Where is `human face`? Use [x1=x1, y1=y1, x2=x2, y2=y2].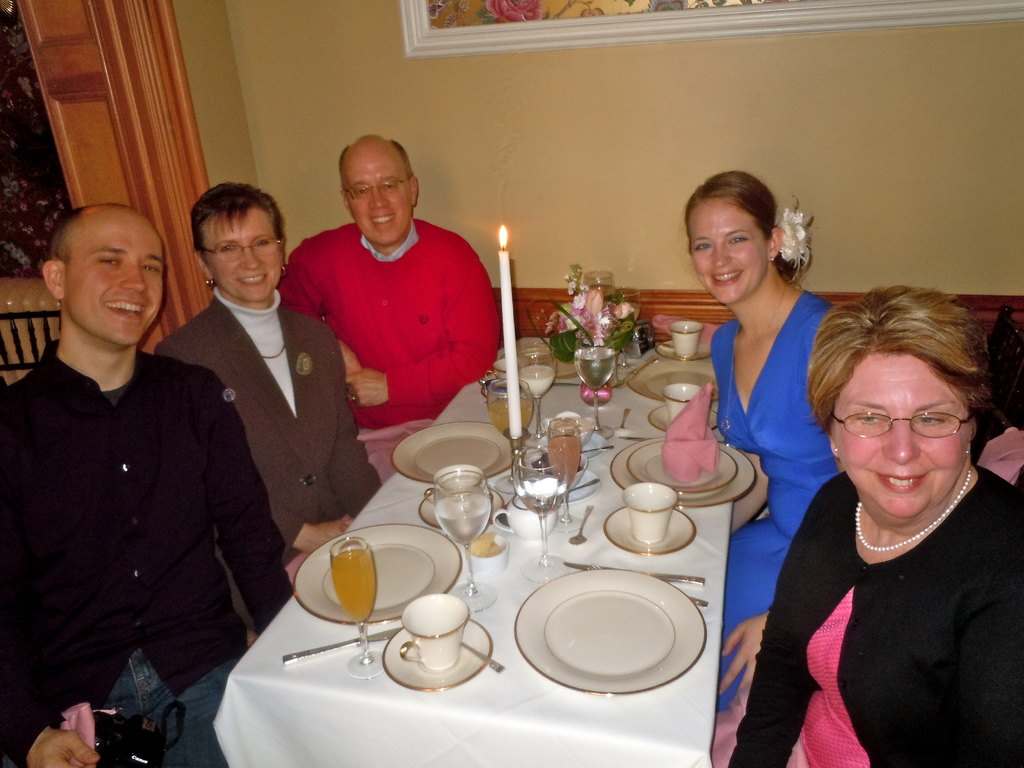
[x1=341, y1=145, x2=410, y2=252].
